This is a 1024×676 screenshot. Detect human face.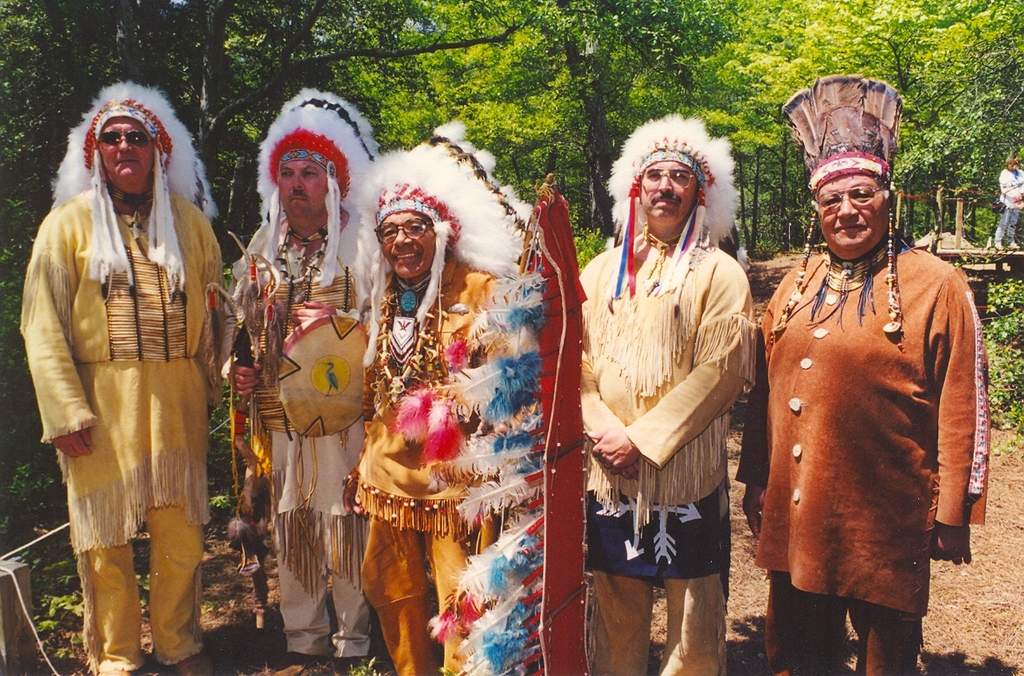
region(812, 170, 885, 257).
